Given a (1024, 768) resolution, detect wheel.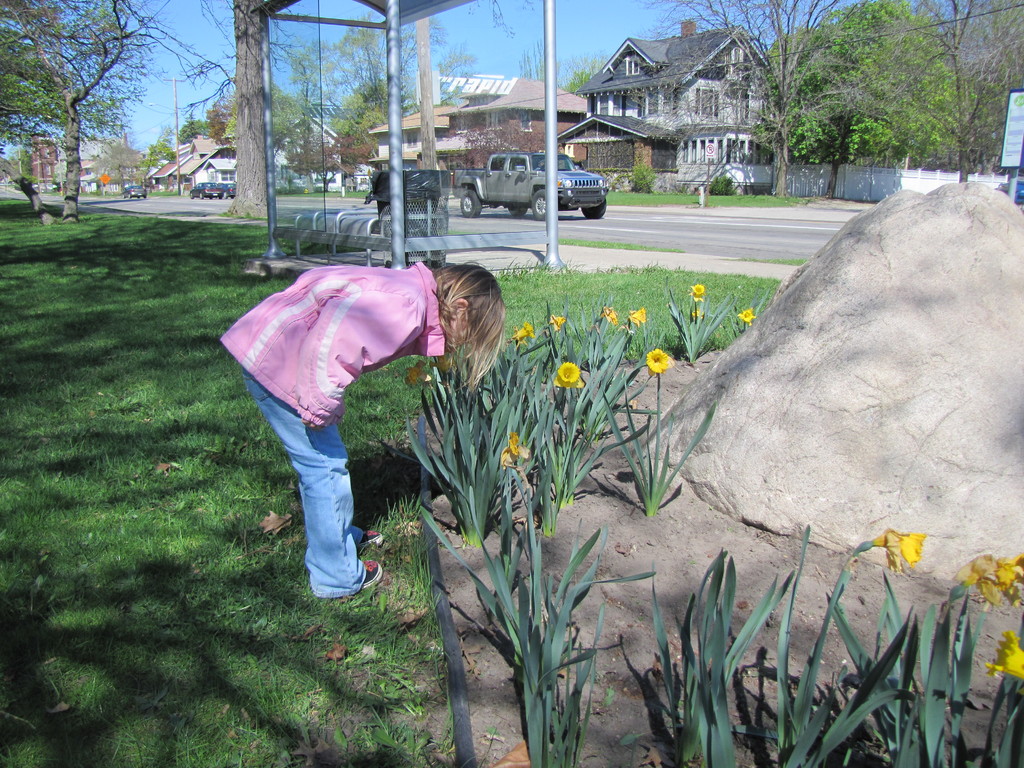
x1=138, y1=196, x2=140, y2=198.
